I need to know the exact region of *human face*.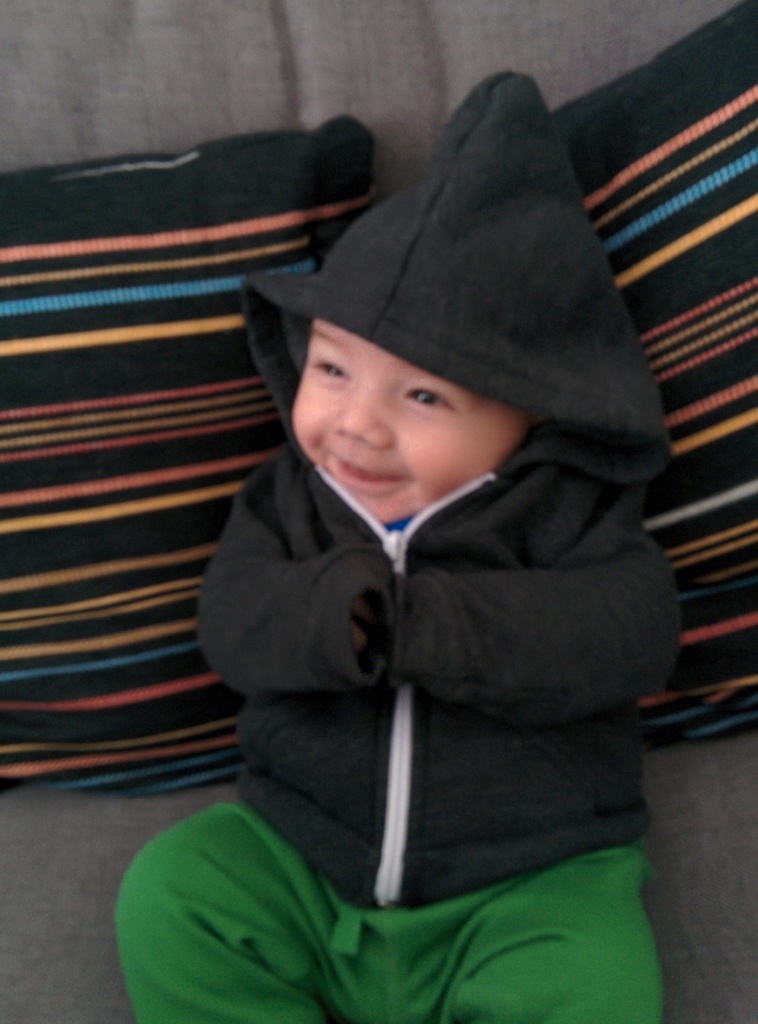
Region: {"left": 294, "top": 316, "right": 522, "bottom": 528}.
